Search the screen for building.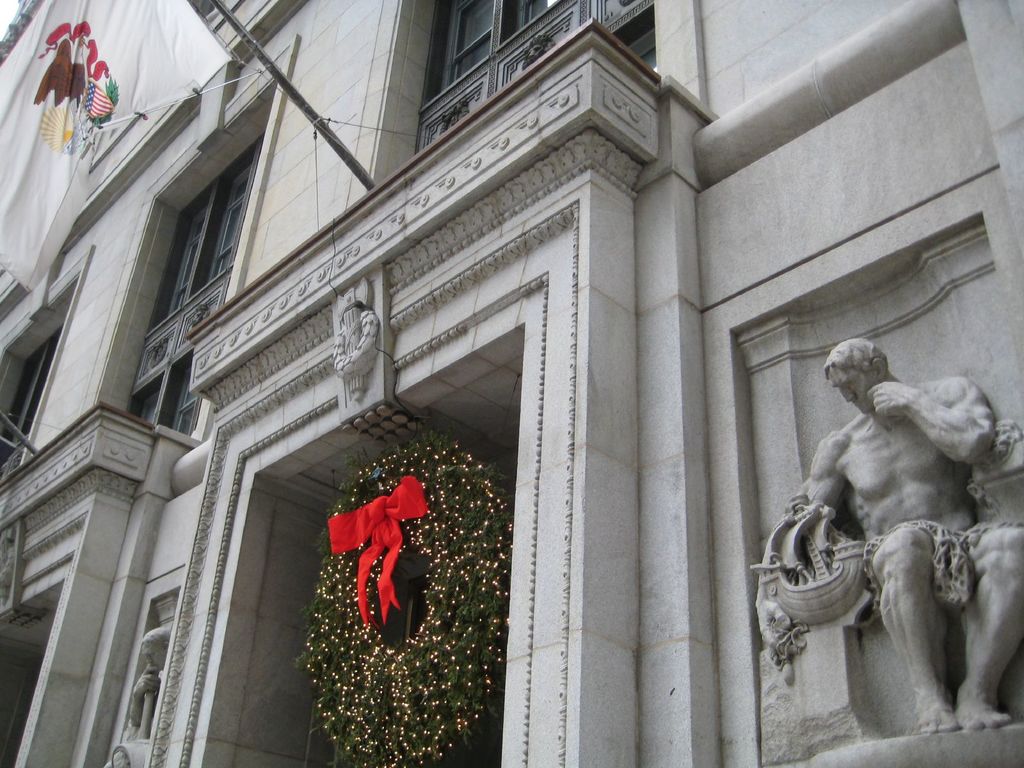
Found at x1=0, y1=0, x2=1023, y2=759.
